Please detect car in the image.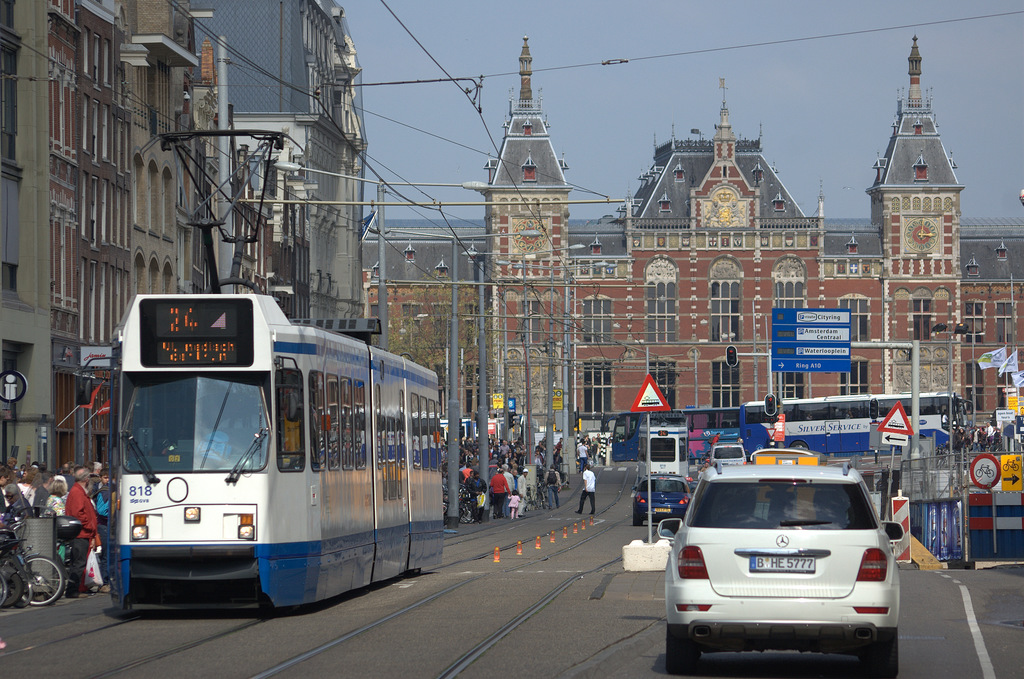
(left=709, top=443, right=747, bottom=467).
